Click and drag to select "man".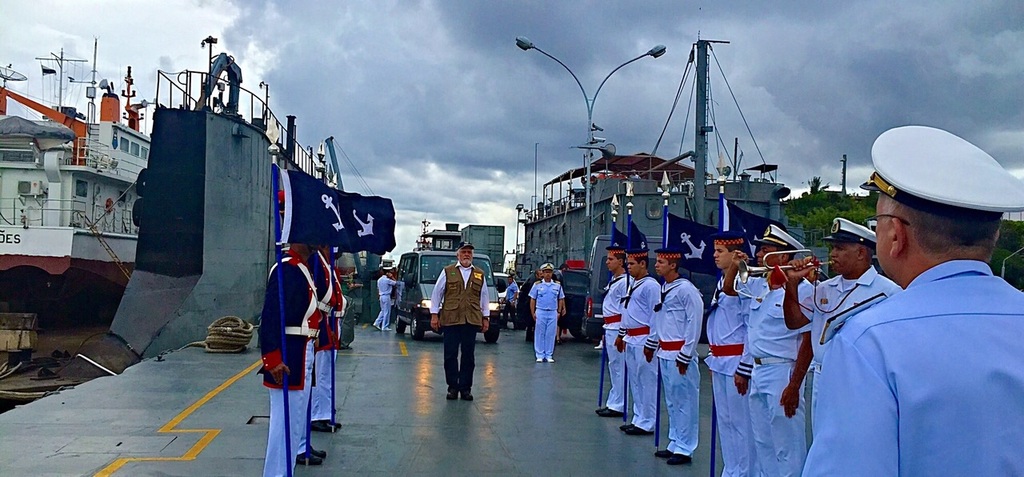
Selection: [806,83,1020,476].
